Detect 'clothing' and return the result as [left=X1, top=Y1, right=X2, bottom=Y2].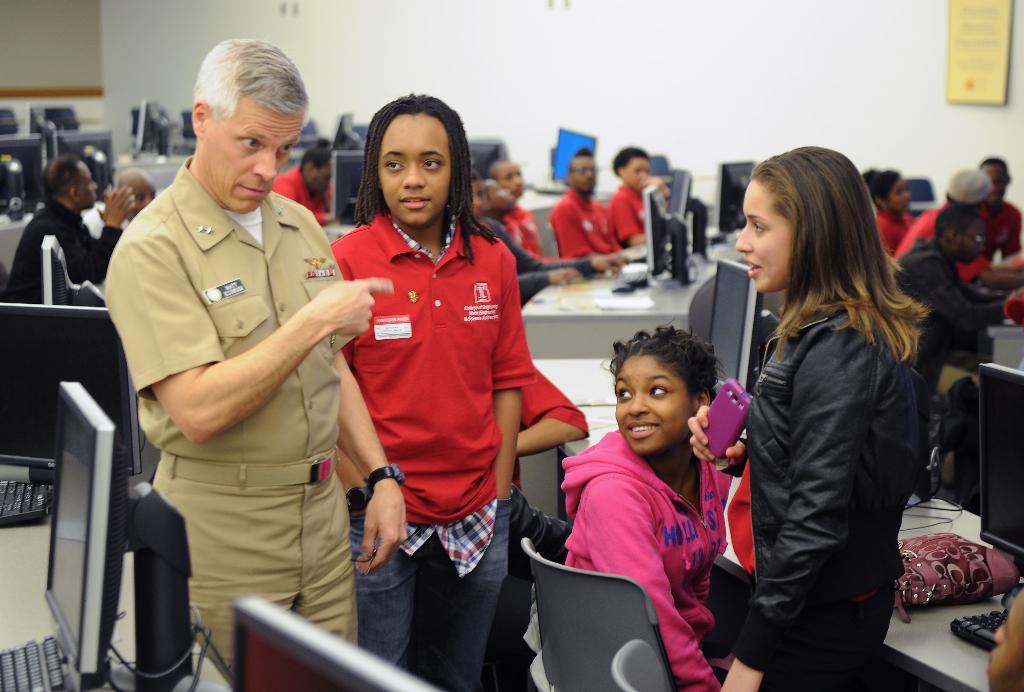
[left=891, top=234, right=1010, bottom=372].
